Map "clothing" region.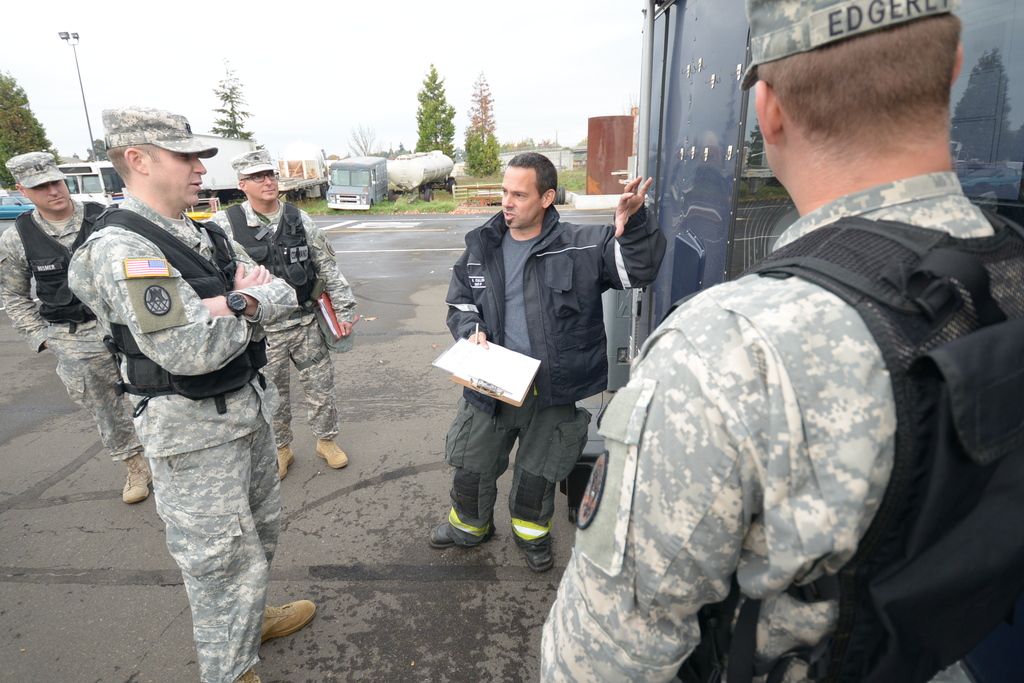
Mapped to 522:193:993:682.
